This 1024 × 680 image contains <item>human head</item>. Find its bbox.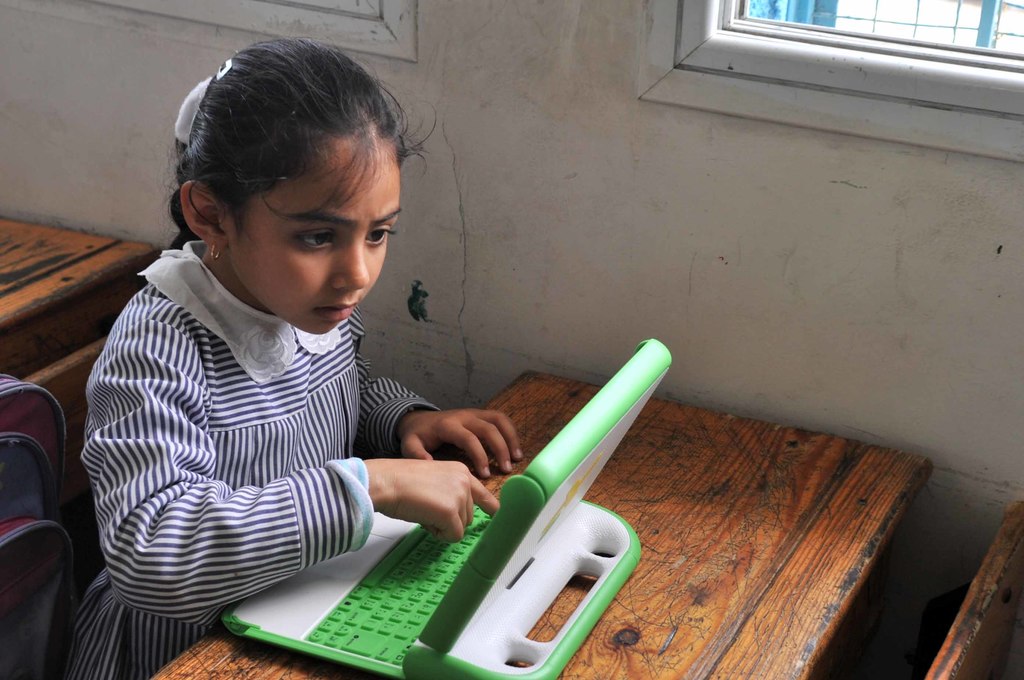
locate(176, 53, 405, 305).
